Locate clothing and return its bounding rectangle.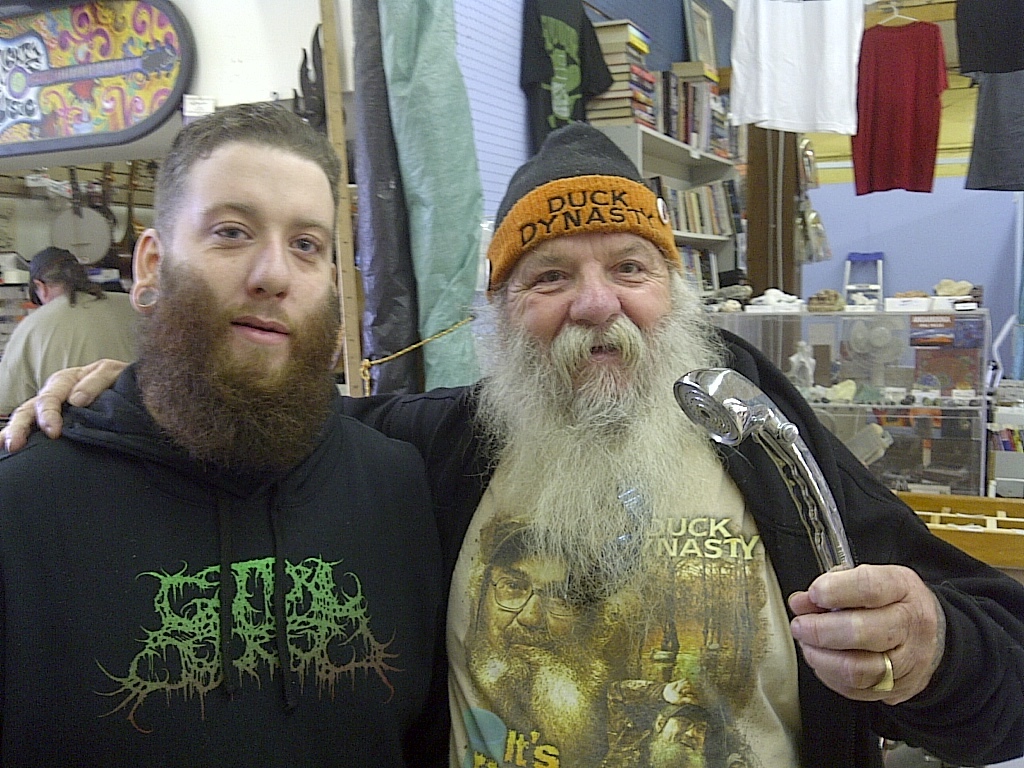
detection(338, 315, 1023, 766).
